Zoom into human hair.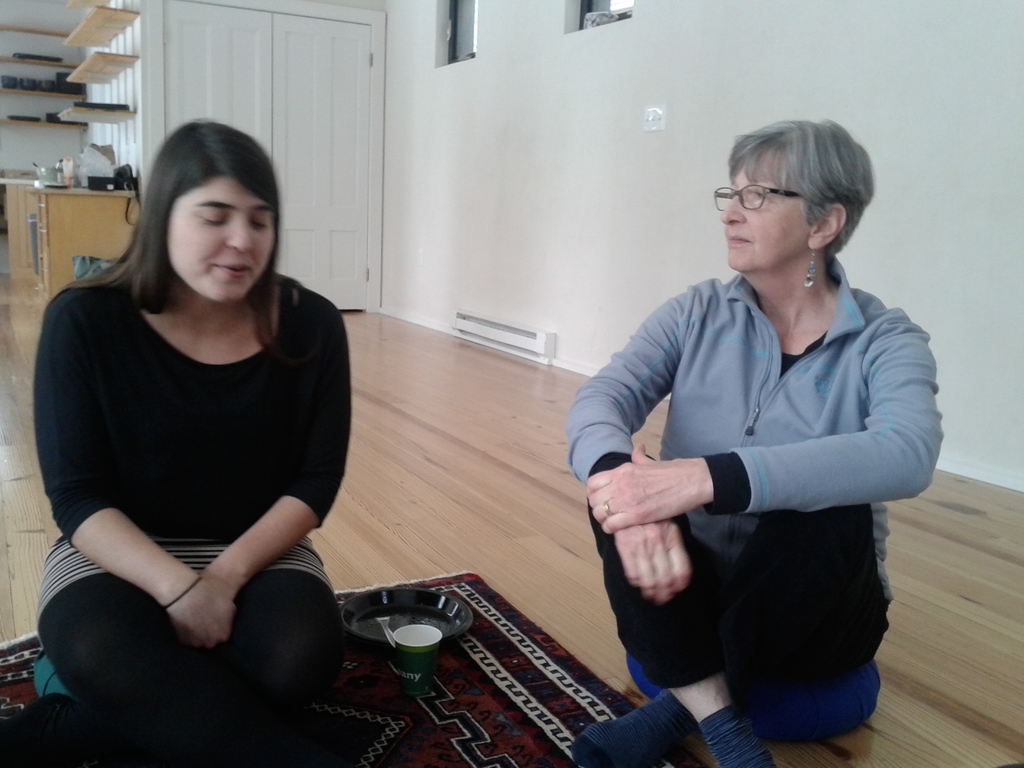
Zoom target: x1=68, y1=116, x2=287, y2=352.
